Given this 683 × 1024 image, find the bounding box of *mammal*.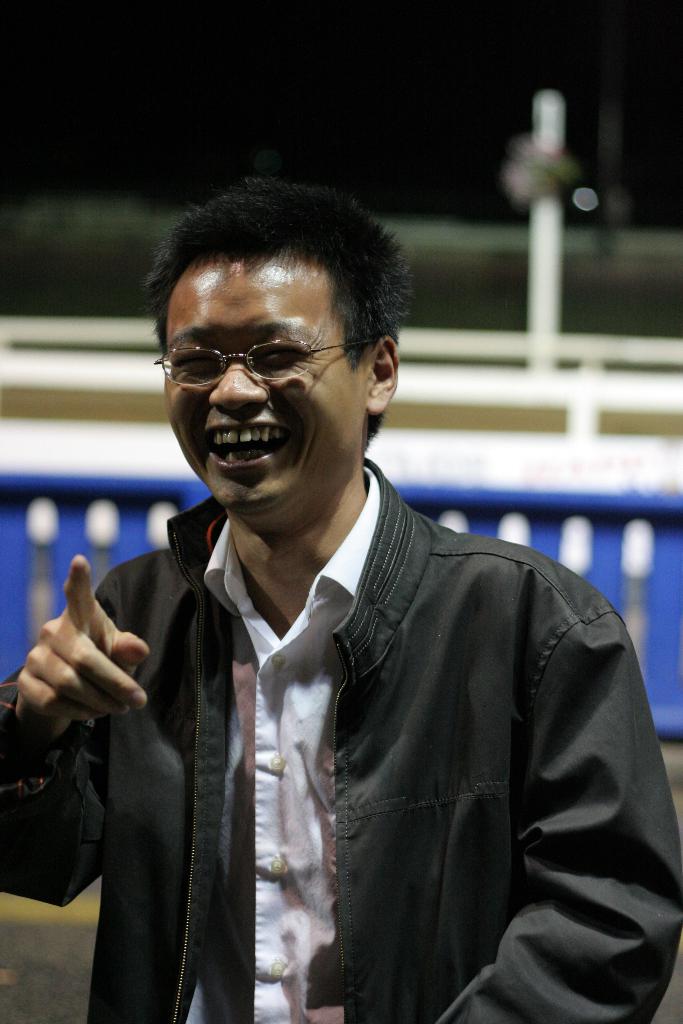
{"left": 31, "top": 205, "right": 659, "bottom": 1023}.
